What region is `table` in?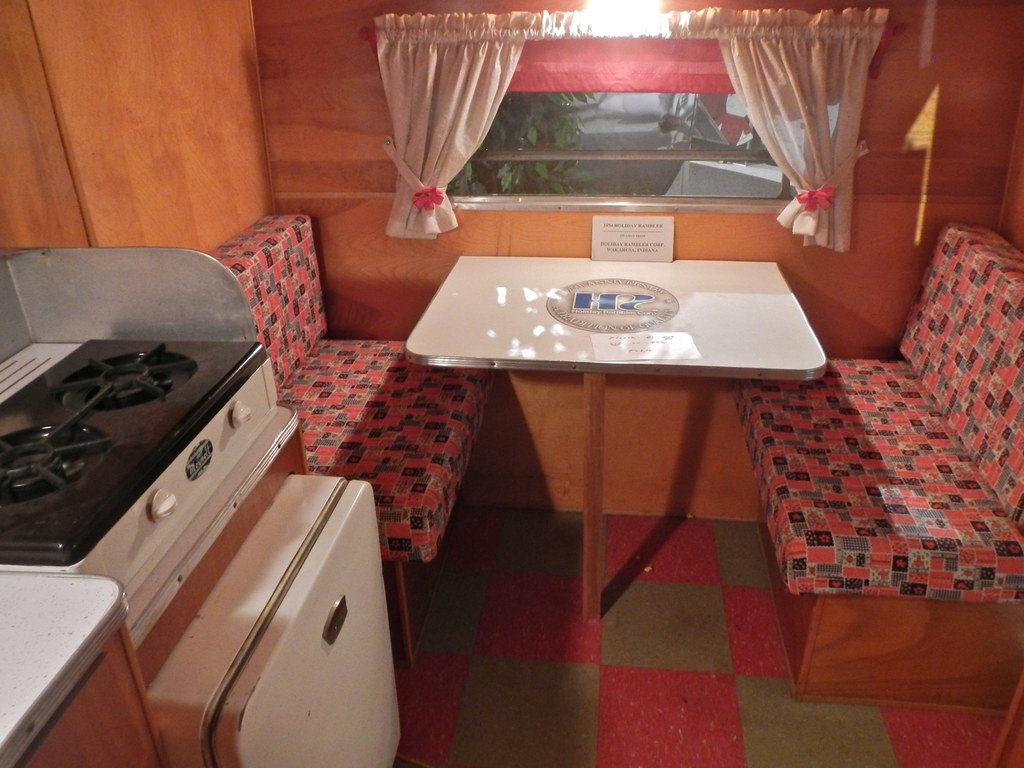
400/244/871/638.
